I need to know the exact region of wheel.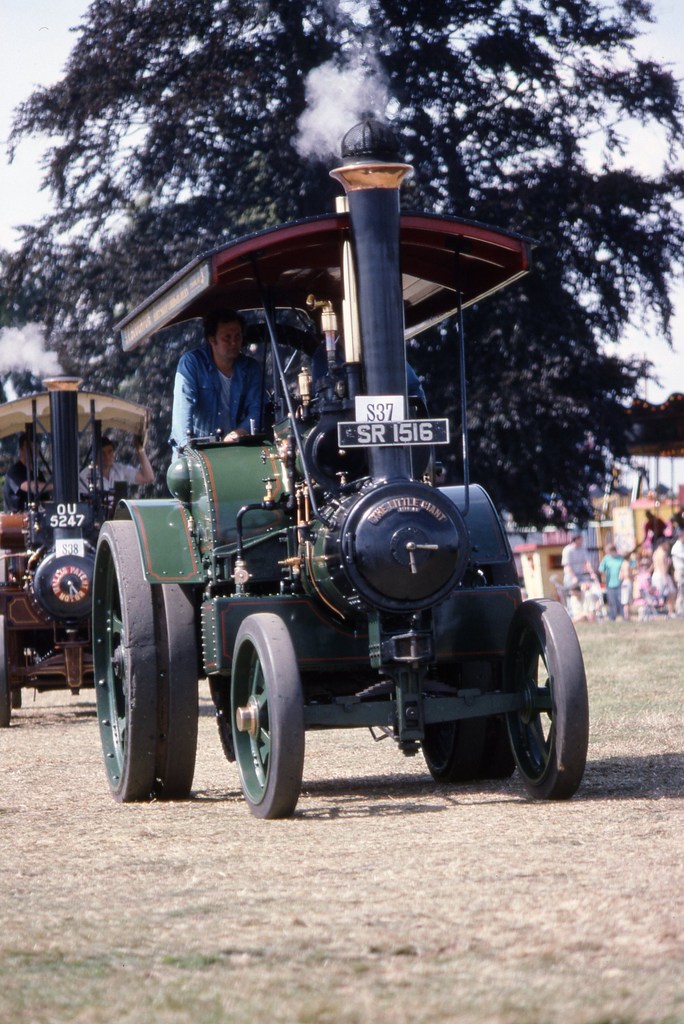
Region: <bbox>95, 516, 168, 802</bbox>.
